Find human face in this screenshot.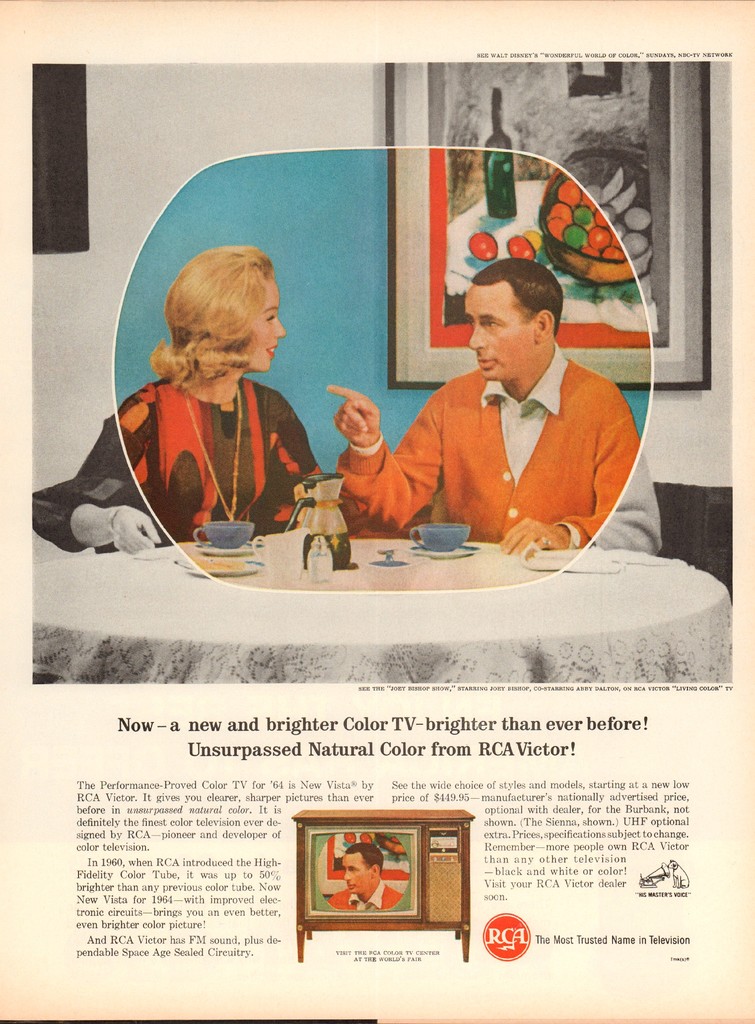
The bounding box for human face is [462, 280, 534, 378].
